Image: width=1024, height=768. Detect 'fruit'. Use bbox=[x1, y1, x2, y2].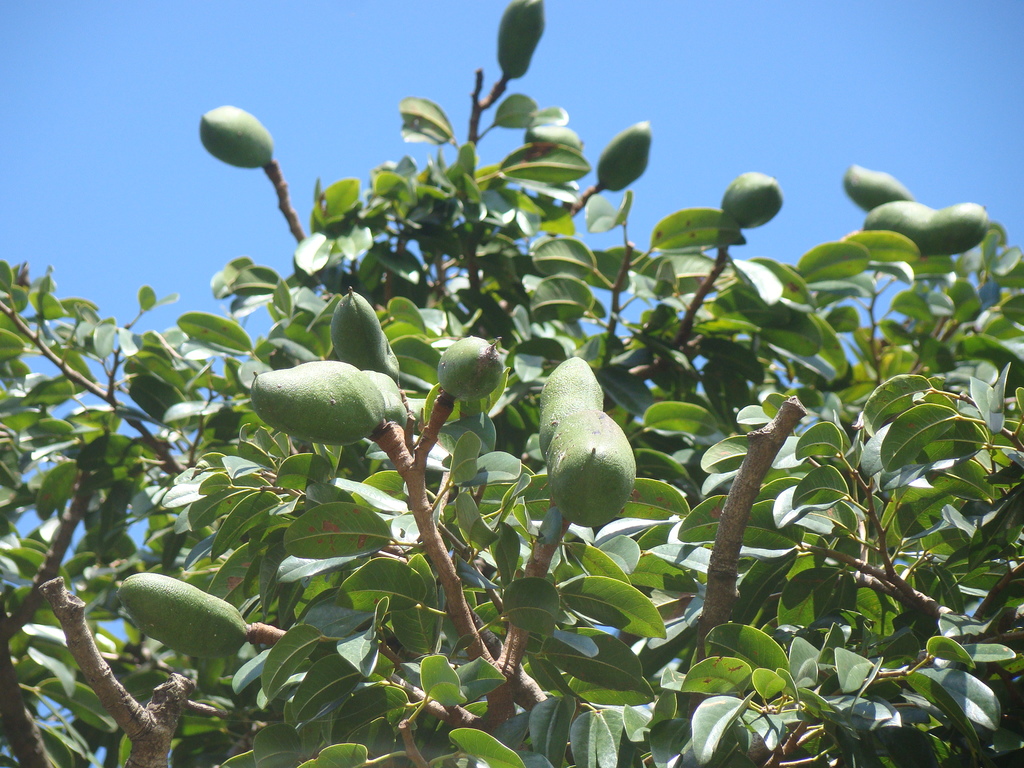
bbox=[529, 364, 650, 534].
